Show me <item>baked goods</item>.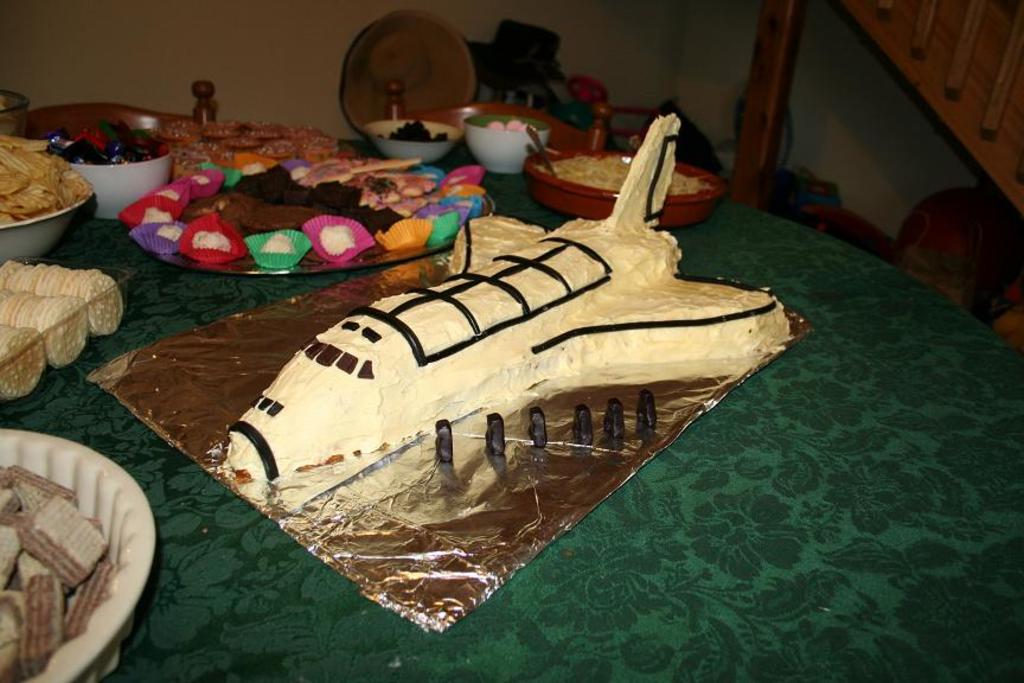
<item>baked goods</item> is here: (x1=222, y1=108, x2=795, y2=480).
